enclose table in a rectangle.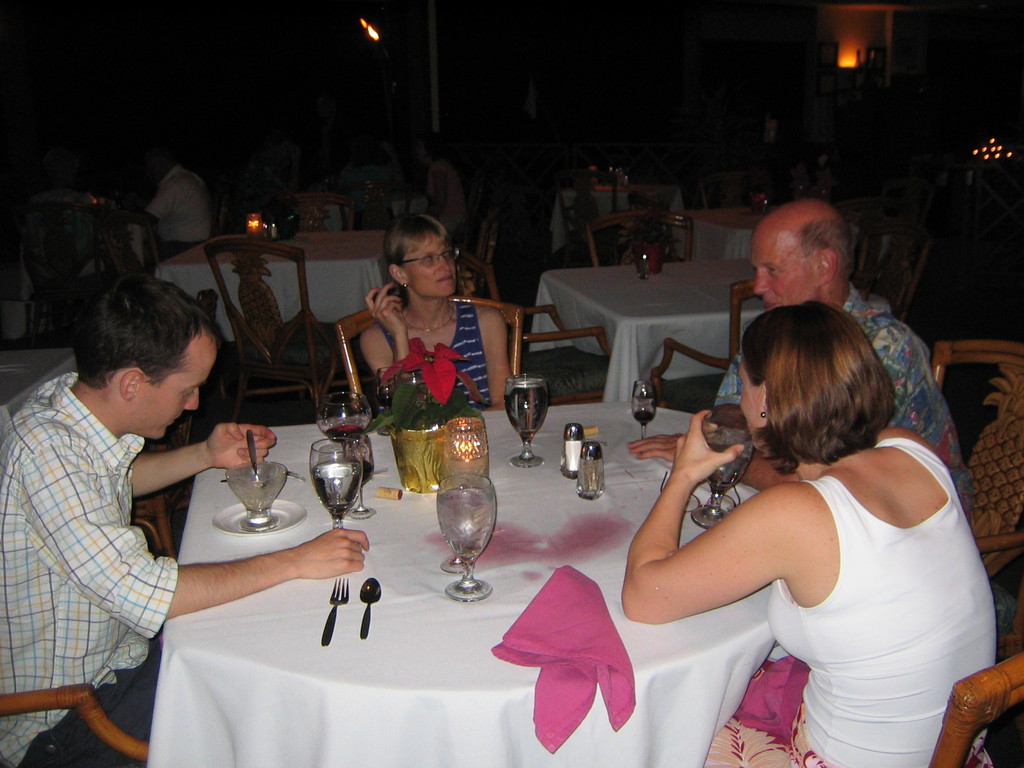
[529,260,771,403].
